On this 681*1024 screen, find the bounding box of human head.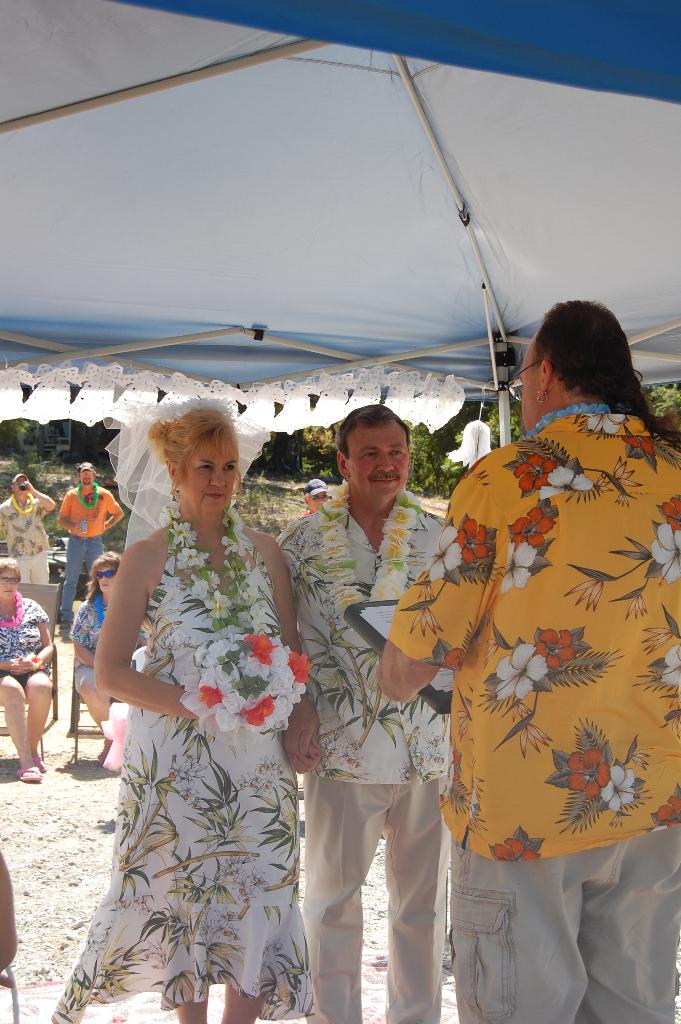
Bounding box: (0, 559, 22, 601).
